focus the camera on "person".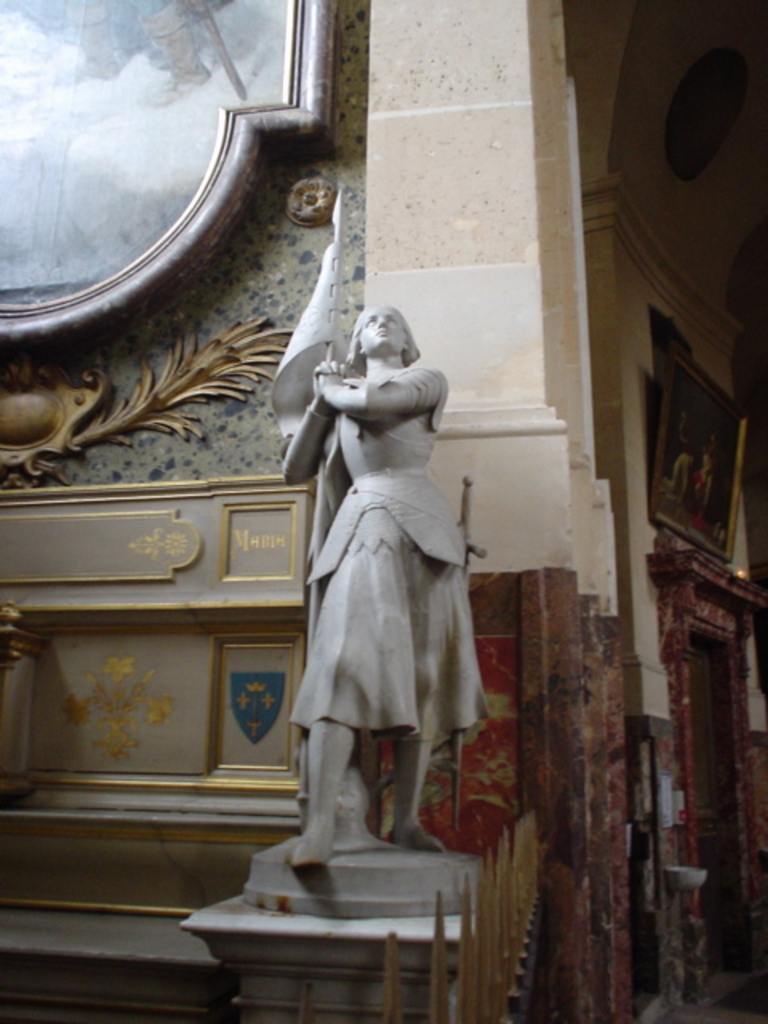
Focus region: 253, 296, 486, 909.
